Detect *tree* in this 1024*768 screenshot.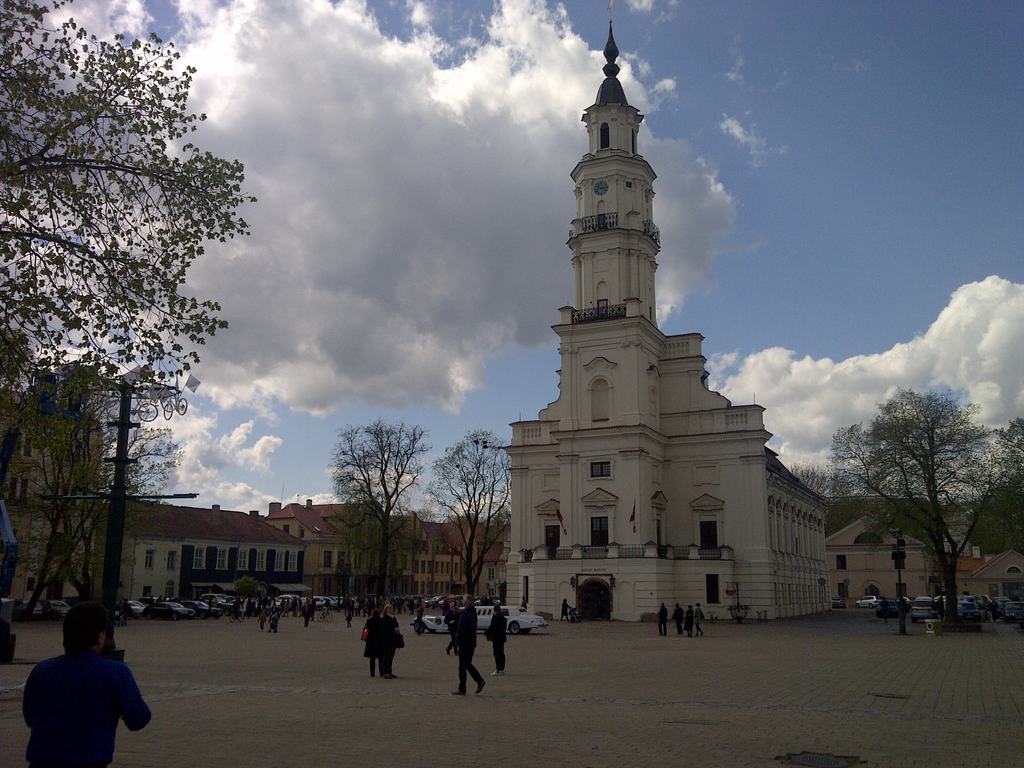
Detection: region(426, 420, 515, 659).
